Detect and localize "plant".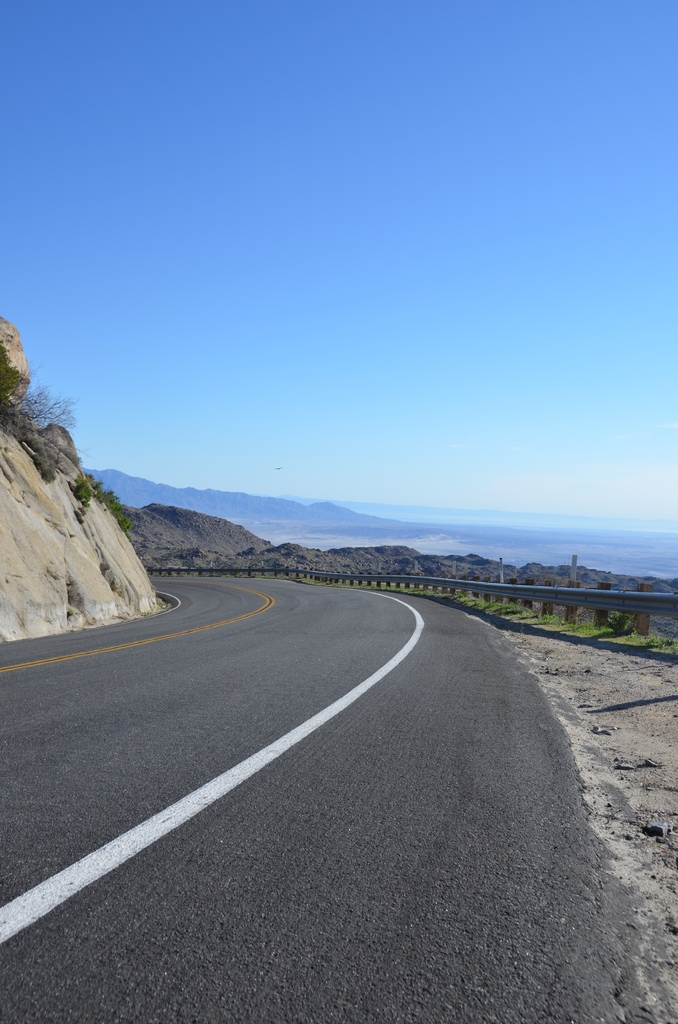
Localized at (left=27, top=447, right=60, bottom=486).
